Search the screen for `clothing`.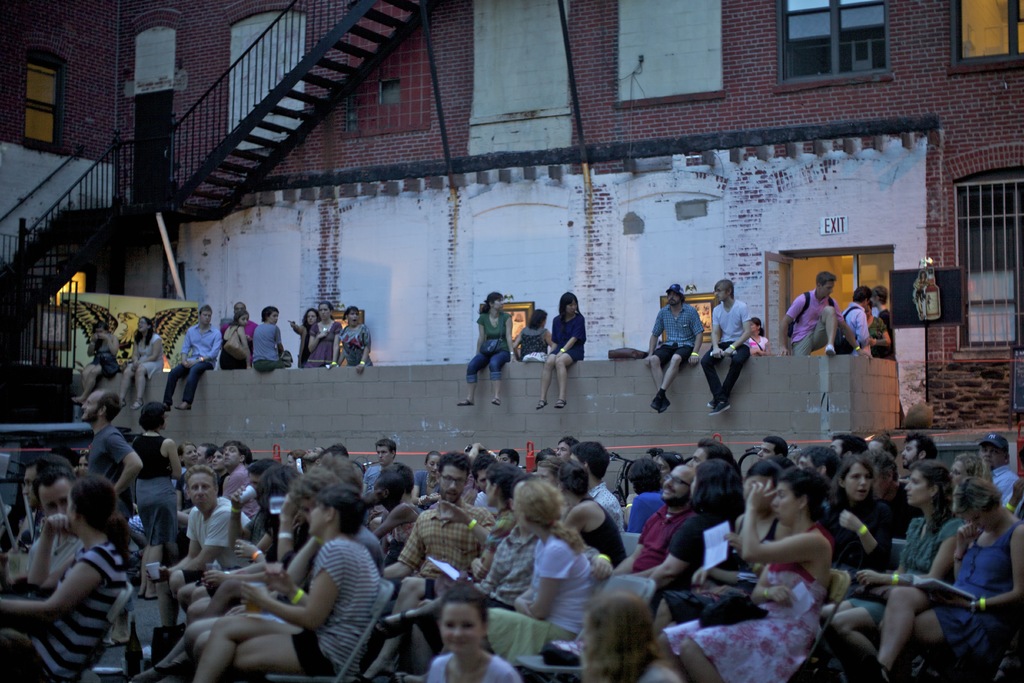
Found at crop(95, 349, 119, 372).
